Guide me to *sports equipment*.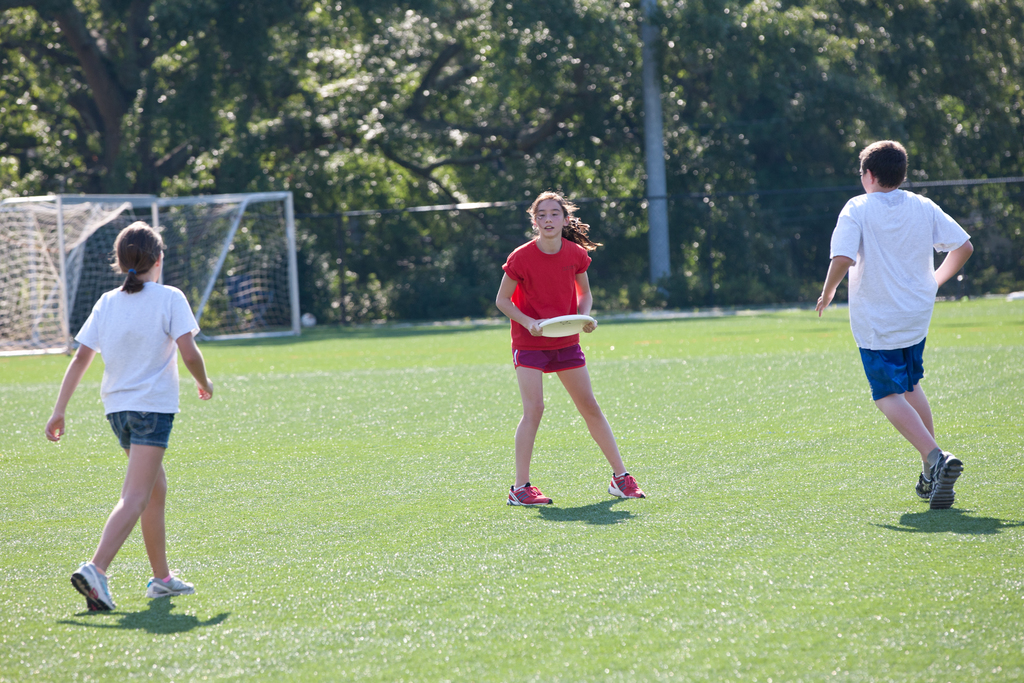
Guidance: (left=0, top=188, right=300, bottom=358).
